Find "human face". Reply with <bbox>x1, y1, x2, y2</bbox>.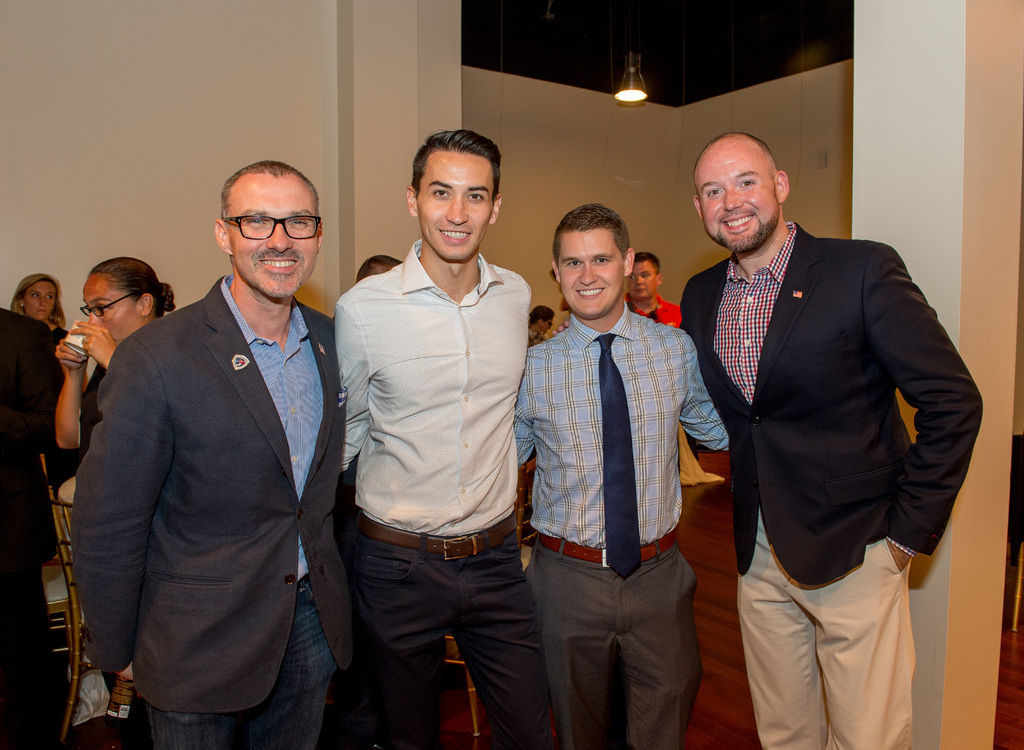
<bbox>628, 258, 657, 299</bbox>.
